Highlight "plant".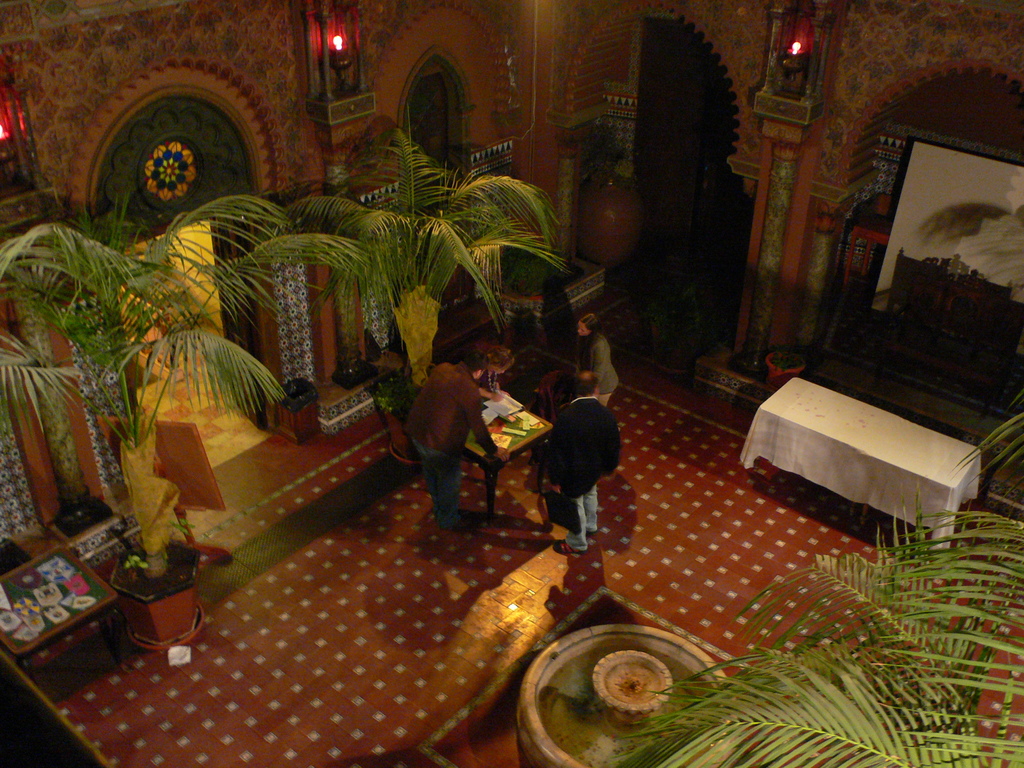
Highlighted region: <region>166, 524, 193, 543</region>.
